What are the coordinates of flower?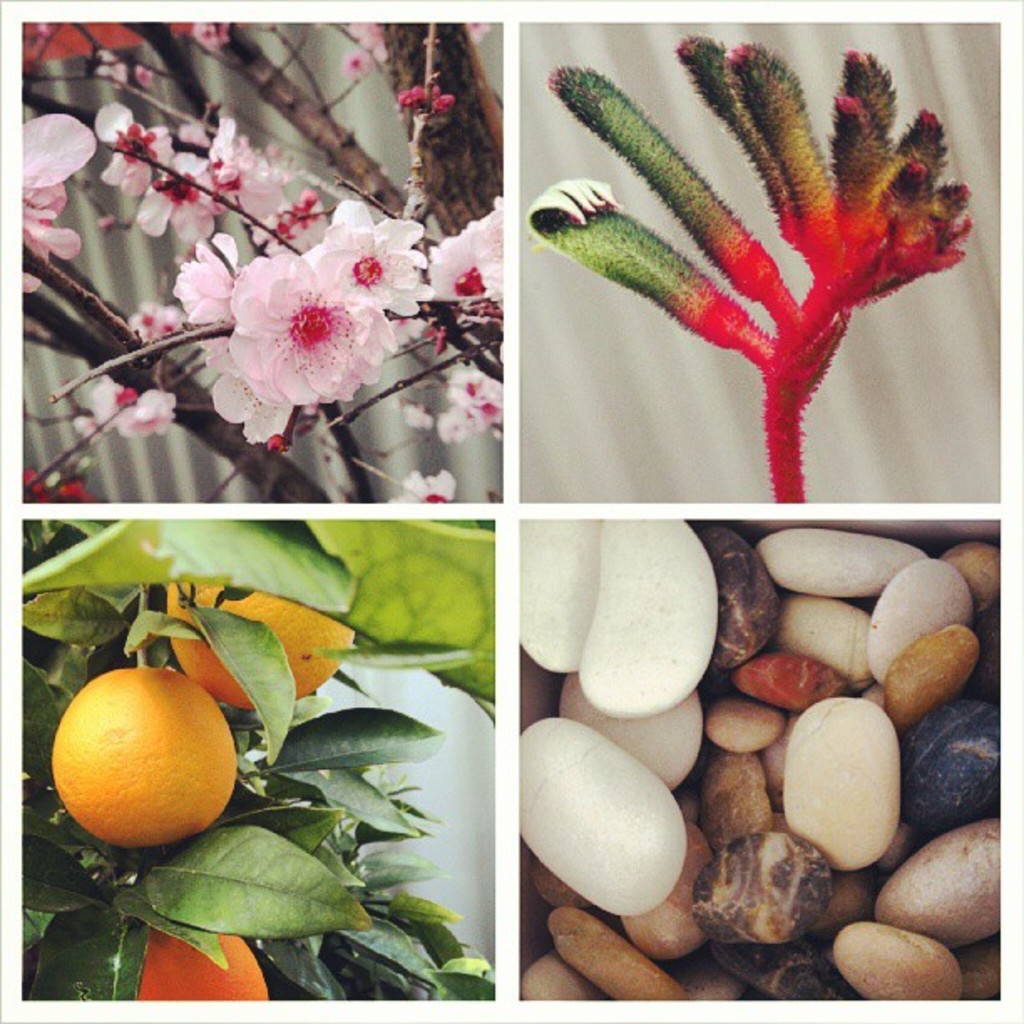
179,228,249,325.
